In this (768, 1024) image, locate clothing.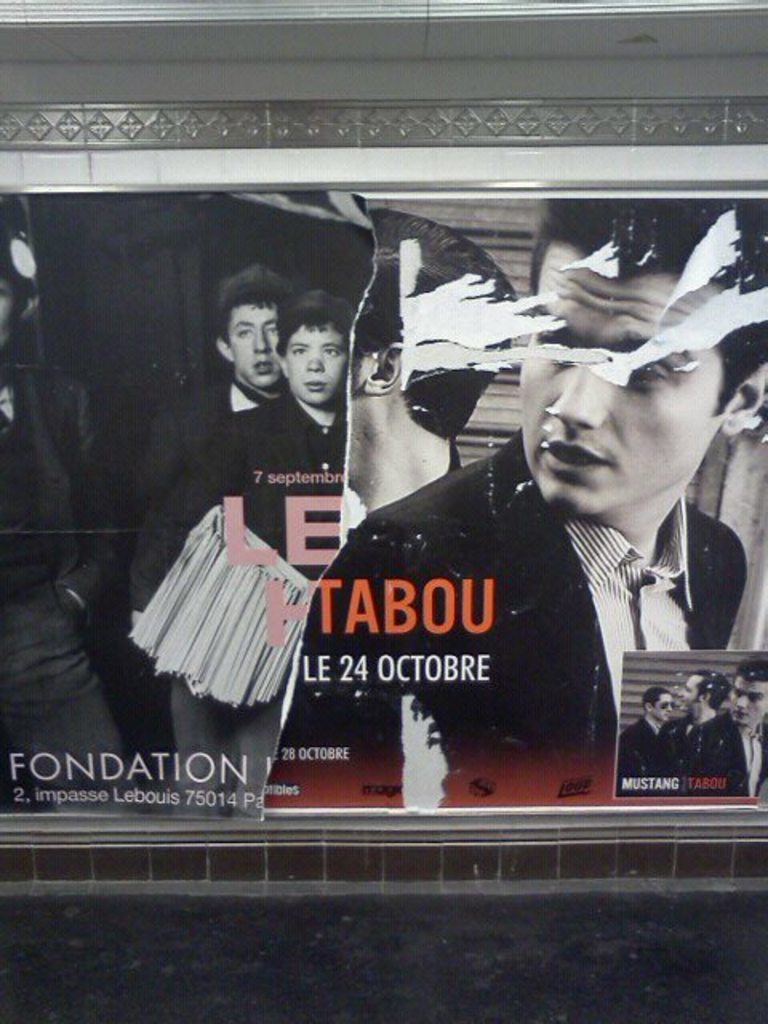
Bounding box: {"x1": 232, "y1": 422, "x2": 720, "y2": 789}.
